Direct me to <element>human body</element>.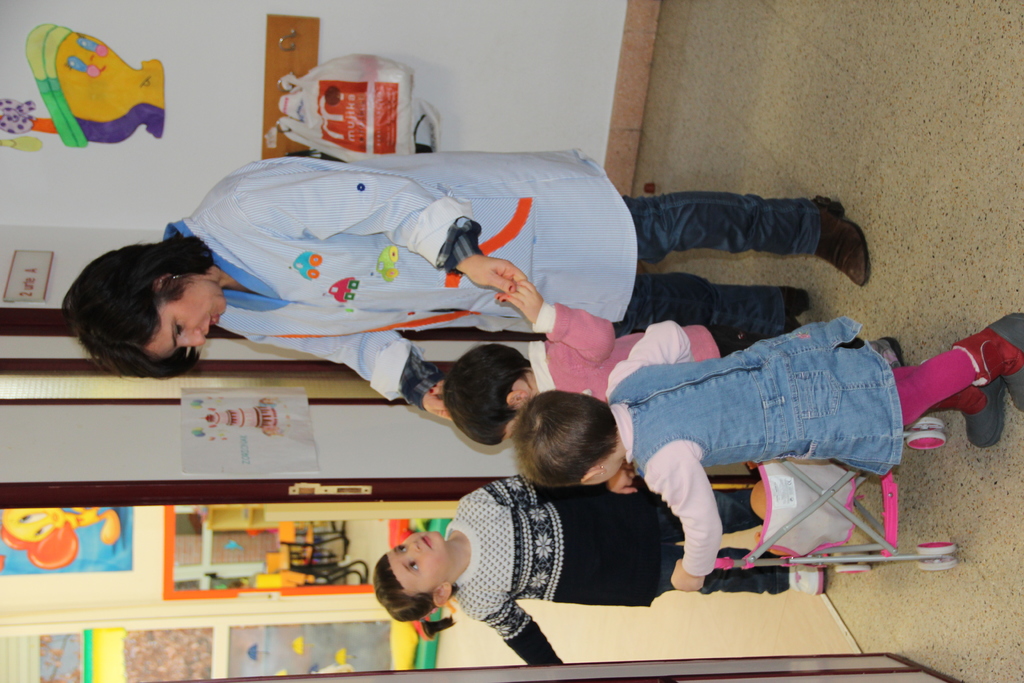
Direction: bbox=[373, 475, 823, 666].
